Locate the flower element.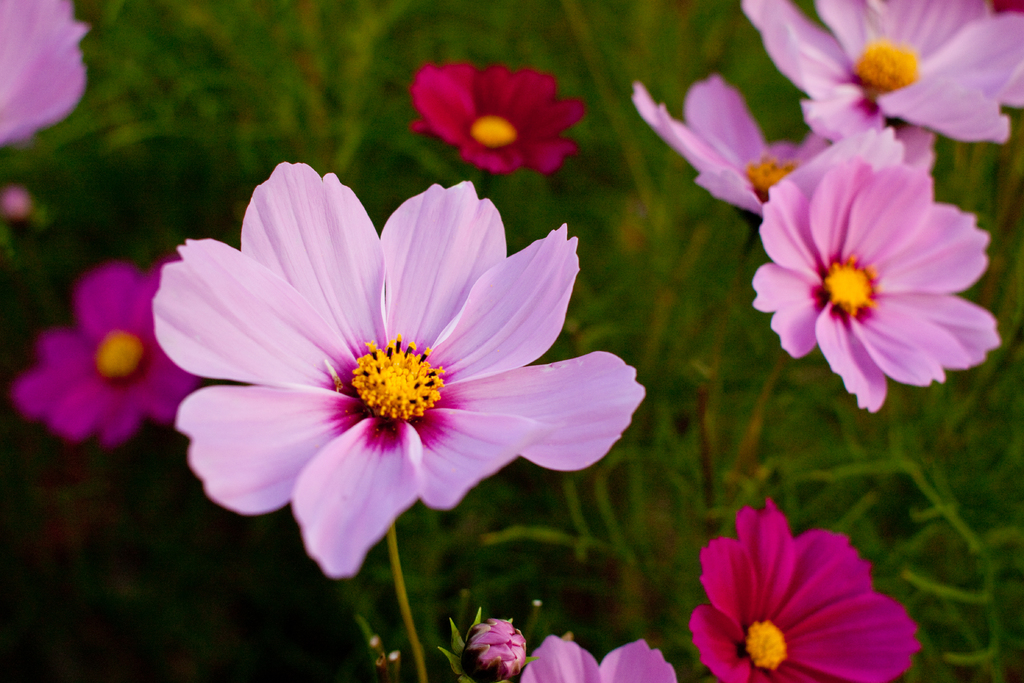
Element bbox: (9, 252, 199, 442).
